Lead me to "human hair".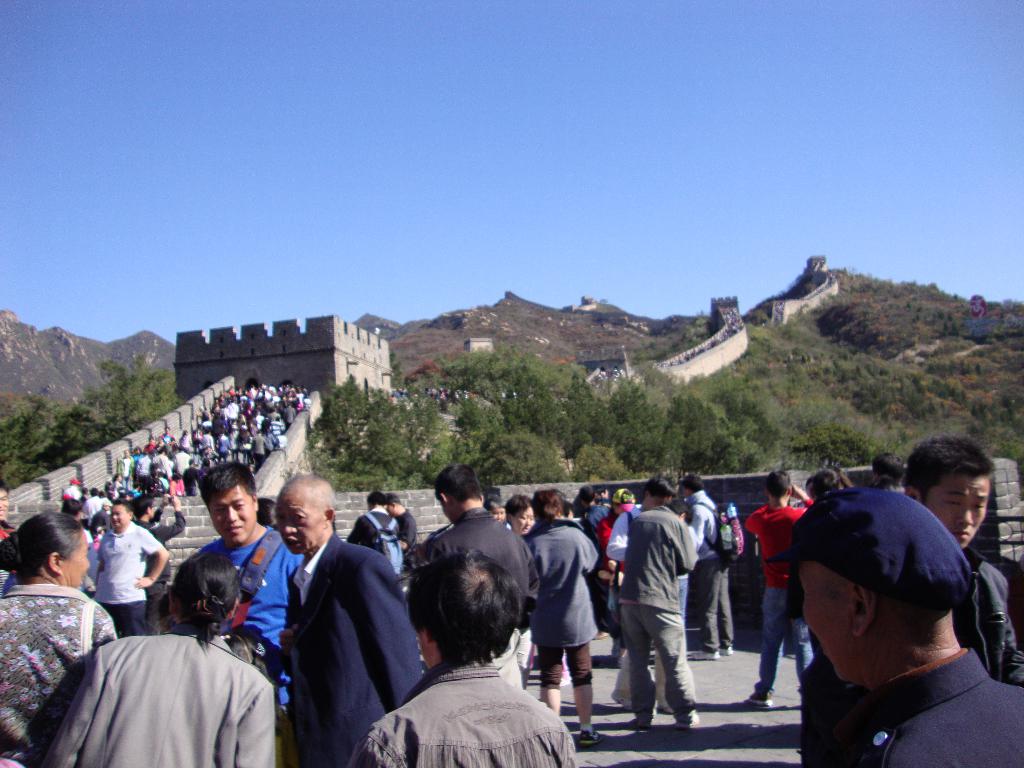
Lead to l=364, t=486, r=391, b=509.
